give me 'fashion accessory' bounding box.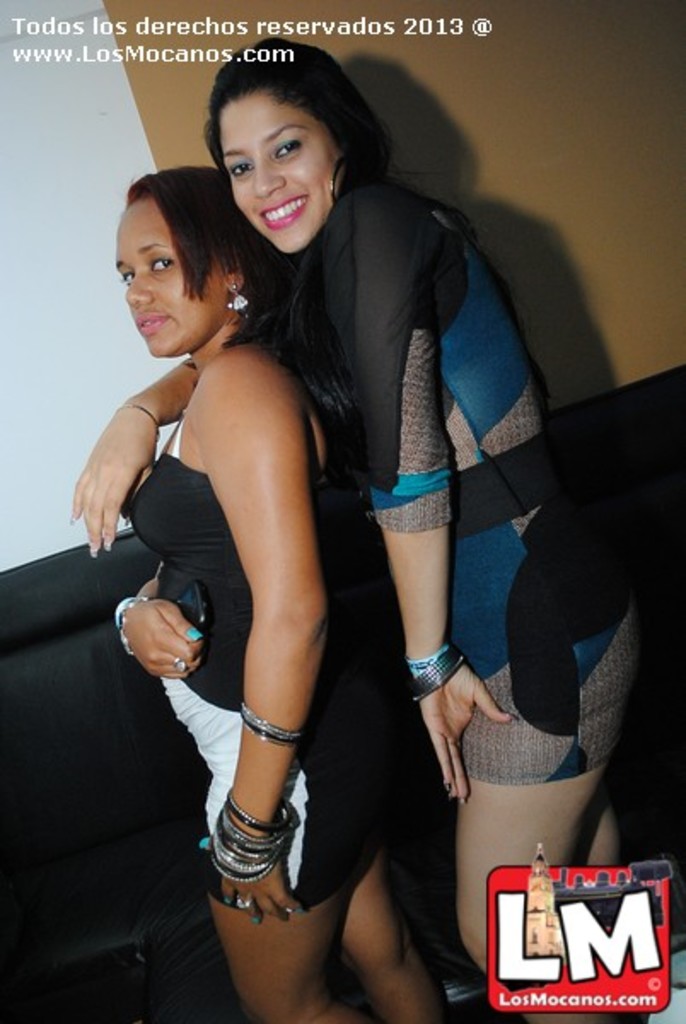
(left=237, top=708, right=302, bottom=741).
